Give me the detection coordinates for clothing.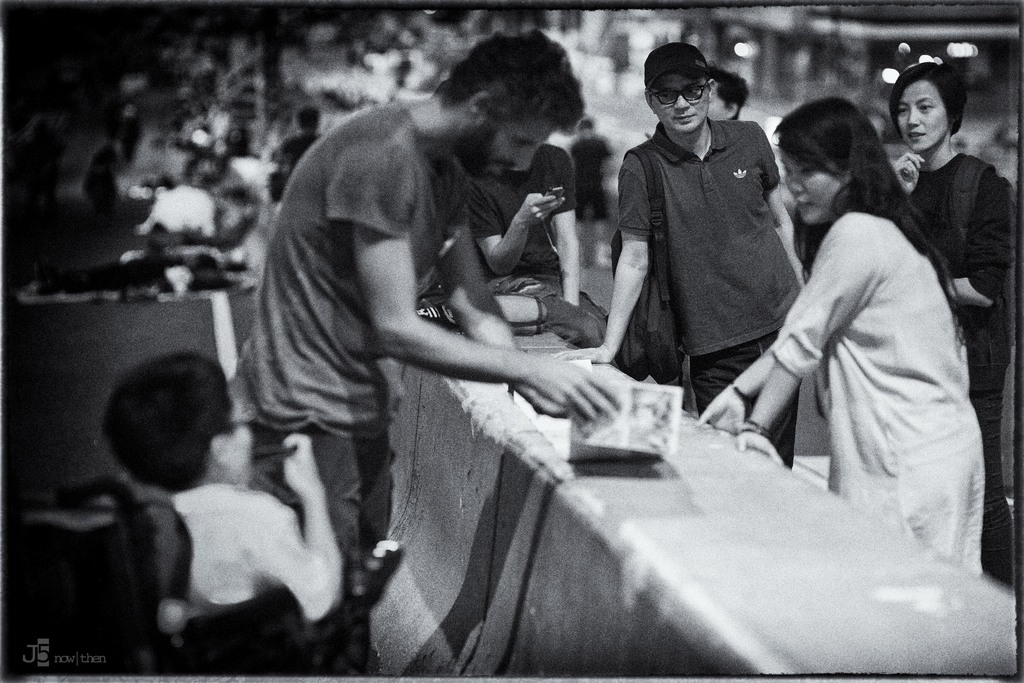
rect(598, 64, 821, 454).
